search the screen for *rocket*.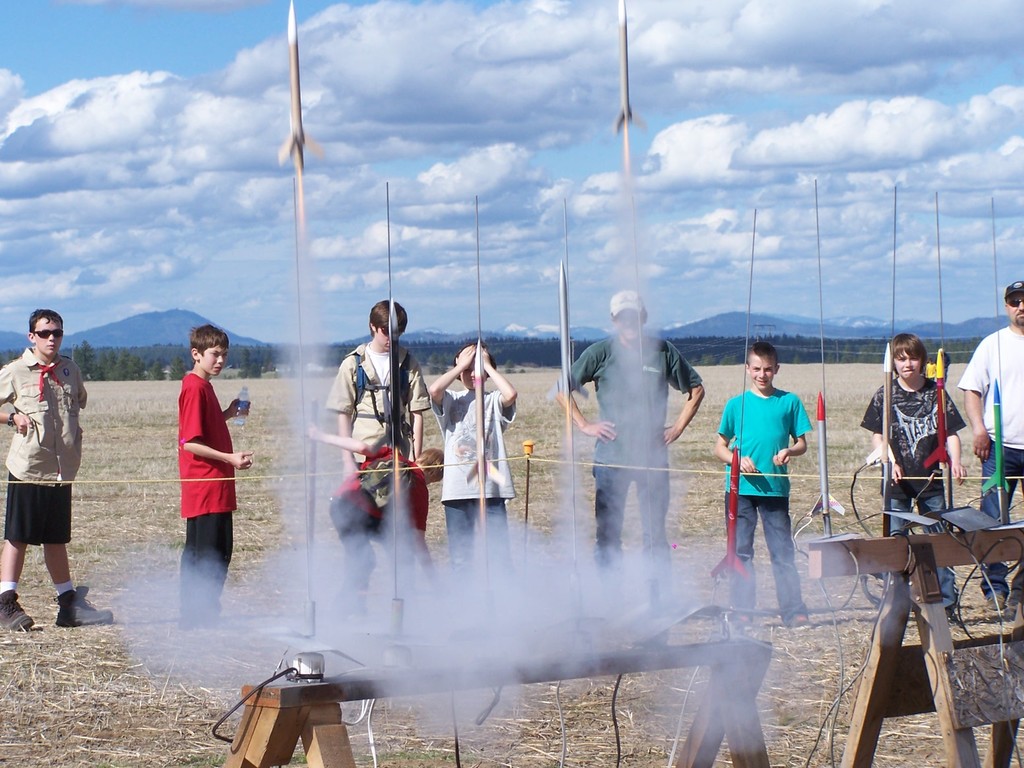
Found at 605:0:645:130.
